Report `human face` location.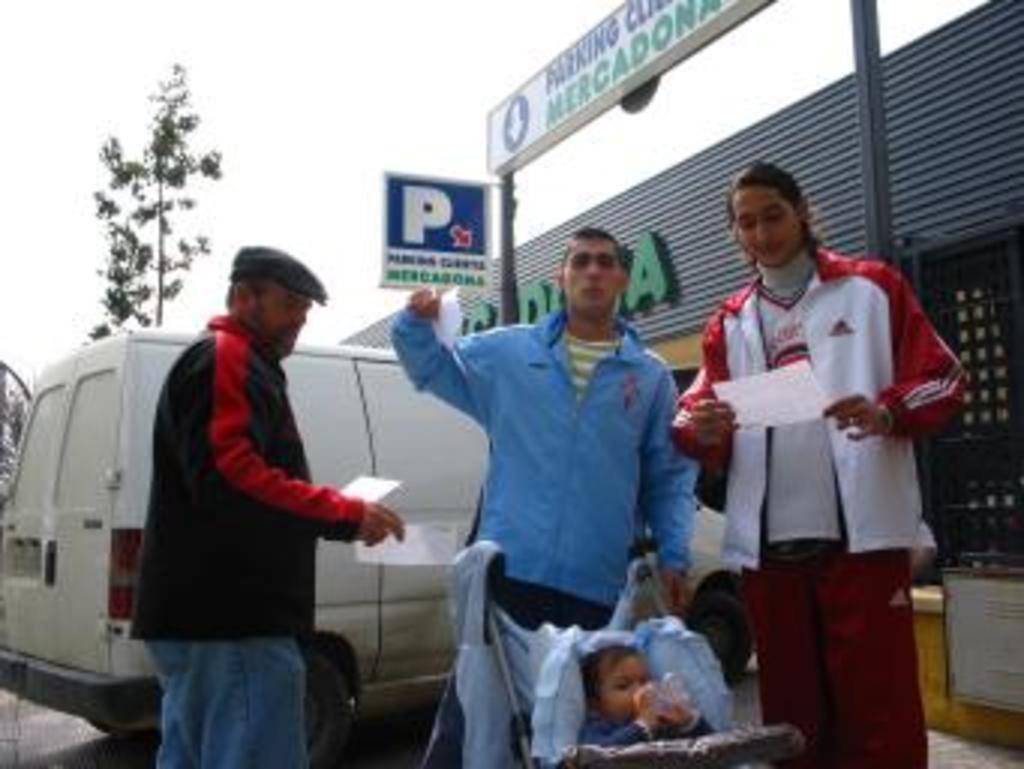
Report: (255, 279, 312, 354).
